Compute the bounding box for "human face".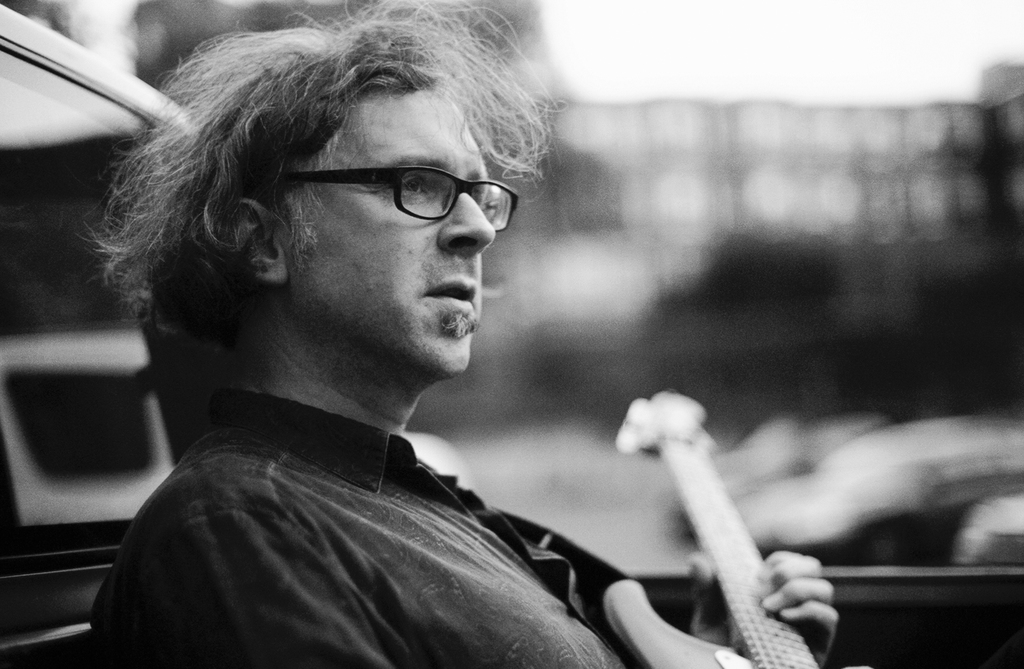
box=[291, 101, 495, 376].
